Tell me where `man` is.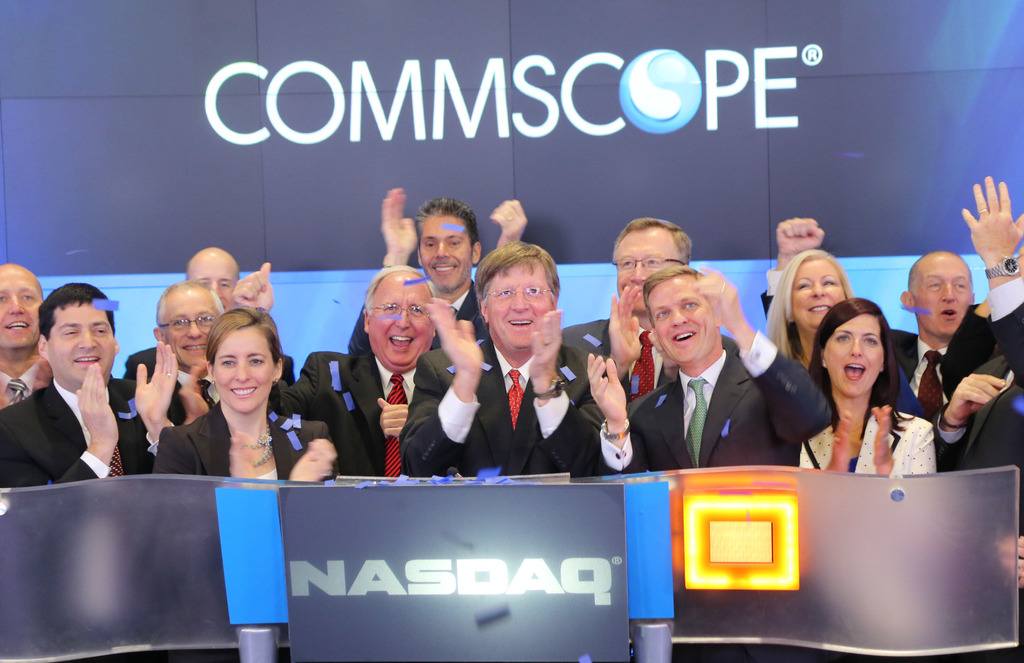
`man` is at <region>127, 247, 240, 379</region>.
